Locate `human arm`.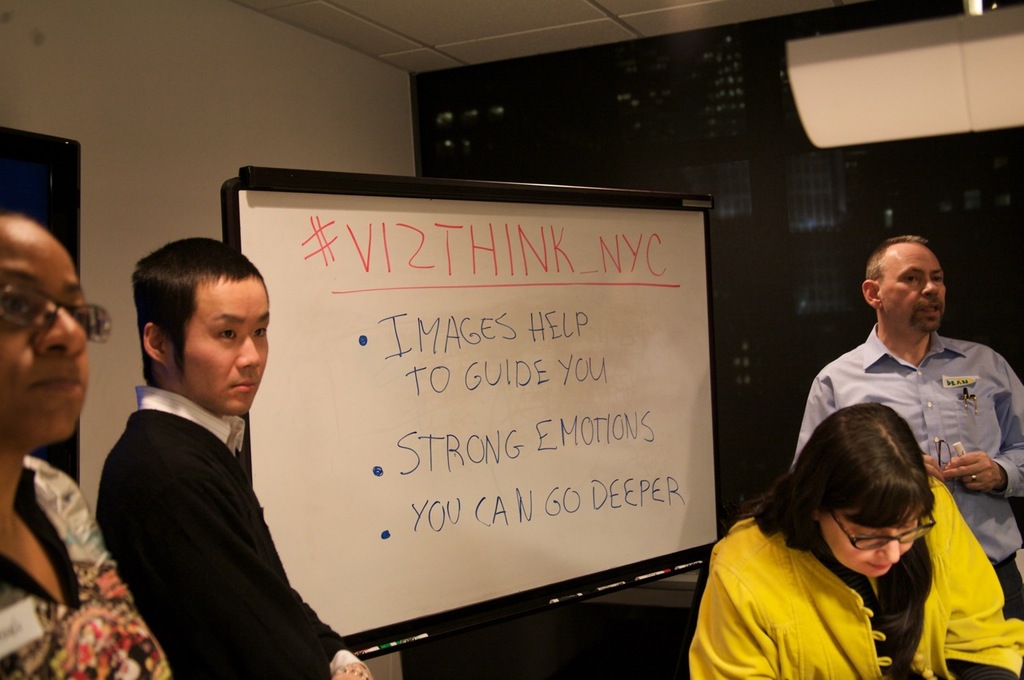
Bounding box: [943, 450, 1005, 494].
